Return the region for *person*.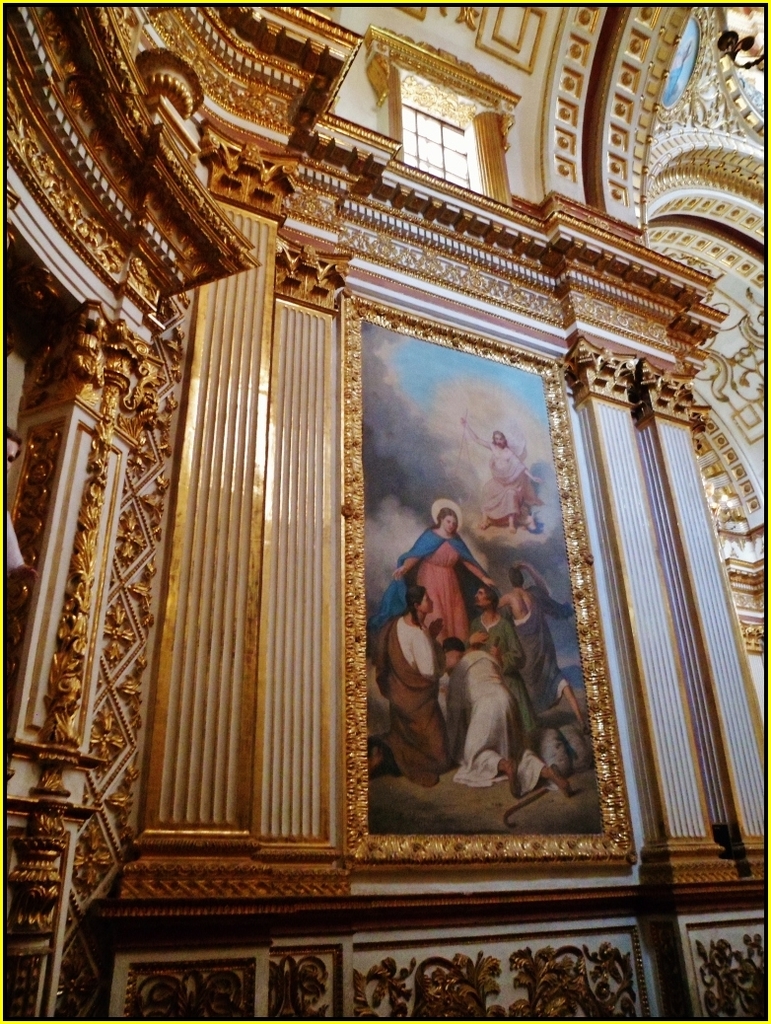
bbox(476, 586, 540, 748).
